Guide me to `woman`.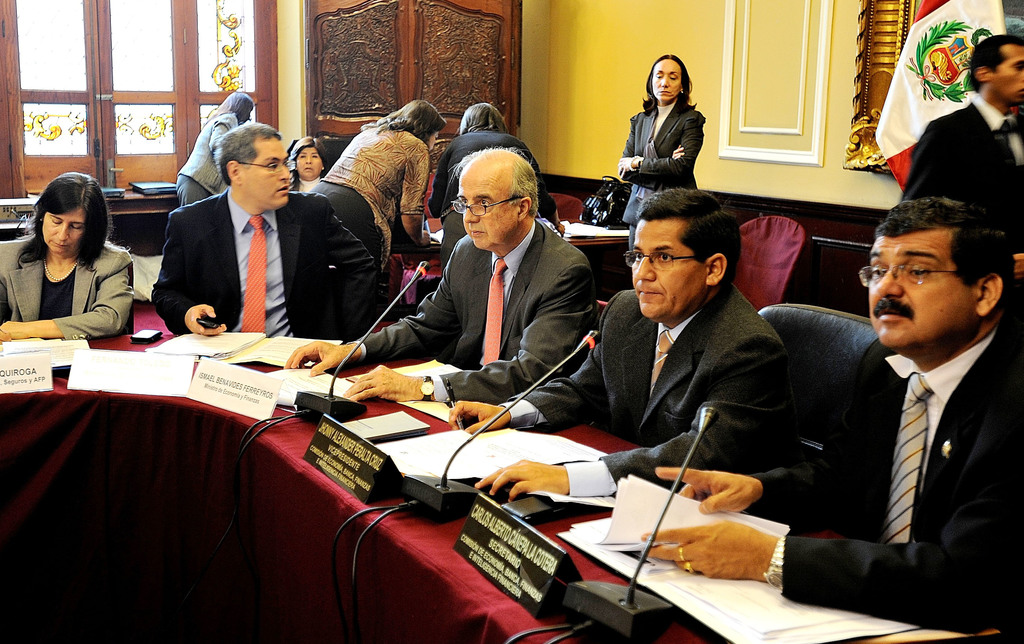
Guidance: pyautogui.locateOnScreen(0, 172, 134, 342).
